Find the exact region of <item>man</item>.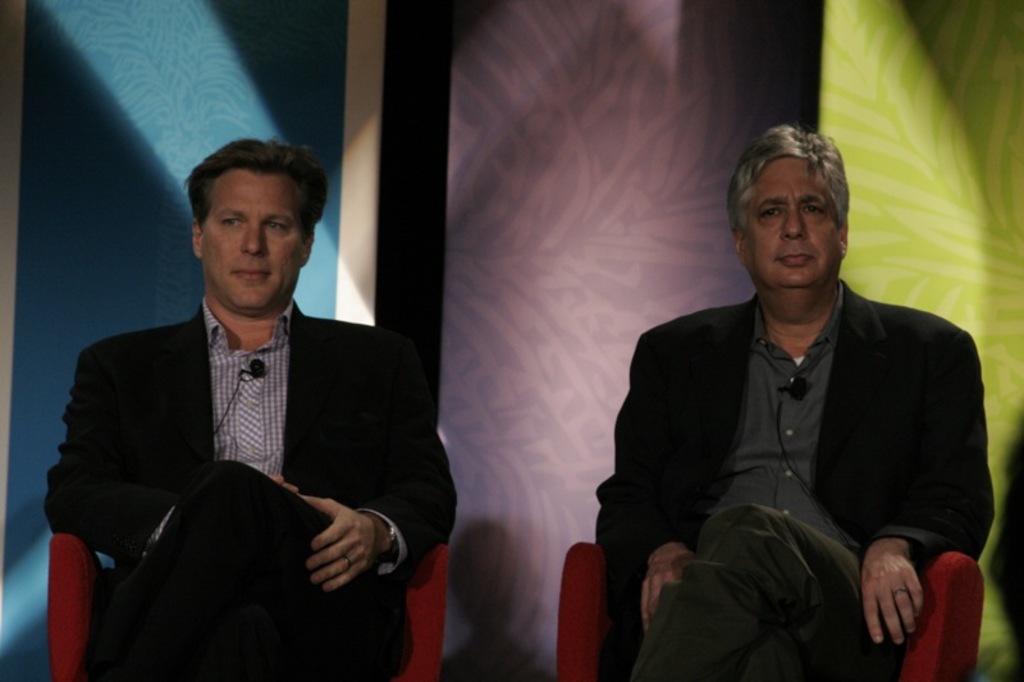
Exact region: pyautogui.locateOnScreen(579, 120, 992, 681).
